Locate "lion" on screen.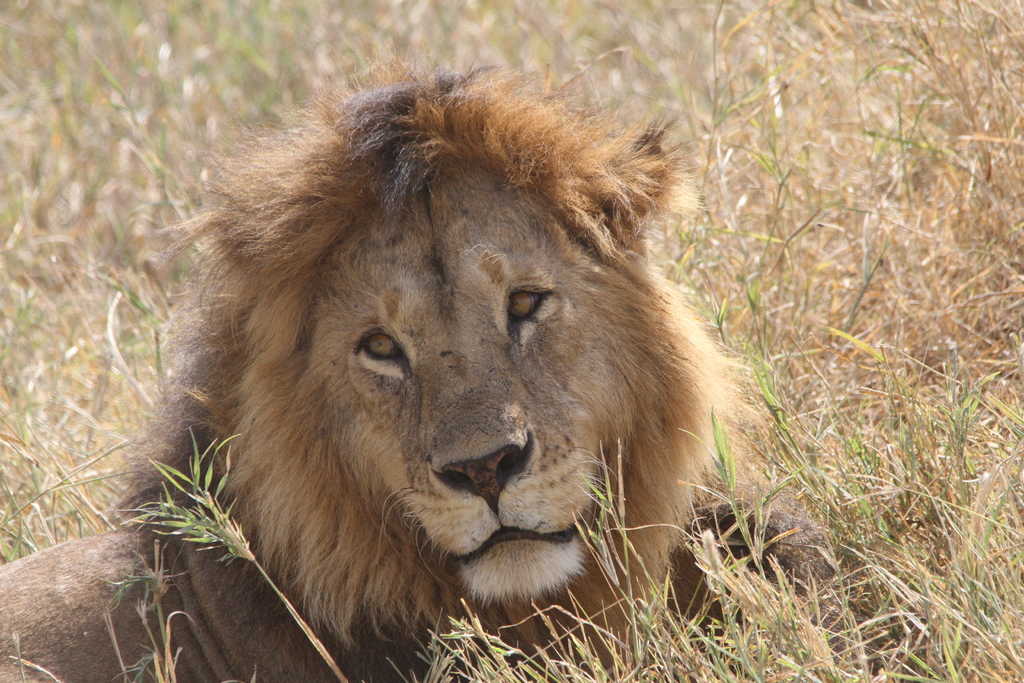
On screen at 0/37/892/682.
